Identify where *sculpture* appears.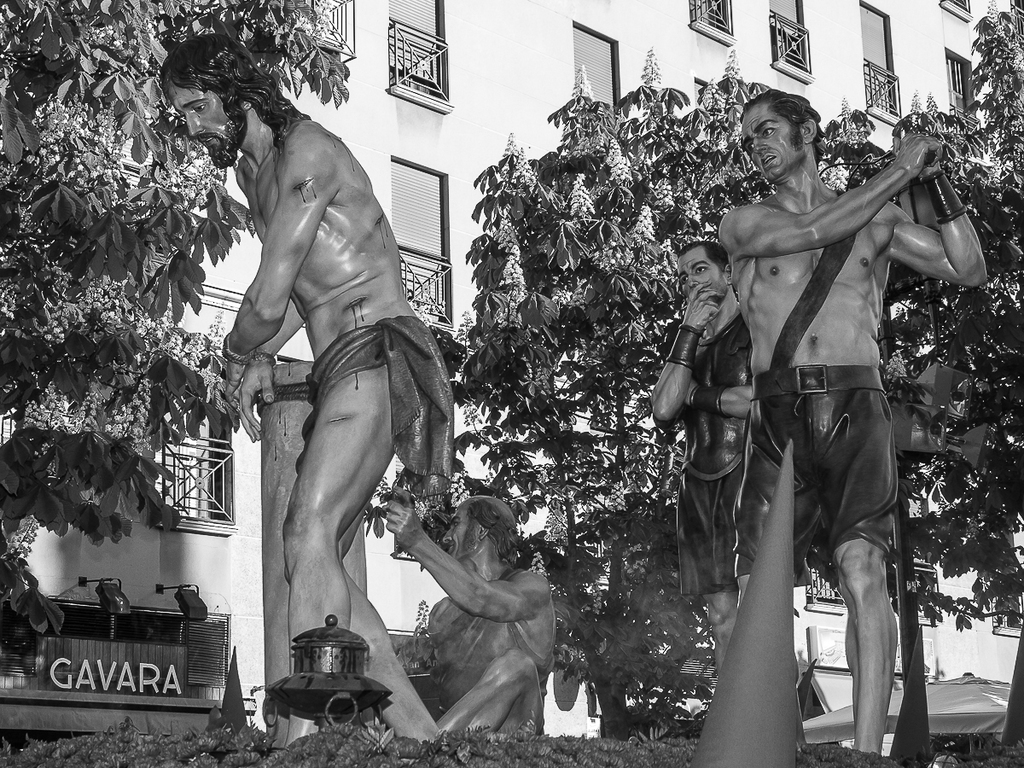
Appears at 650 239 777 678.
